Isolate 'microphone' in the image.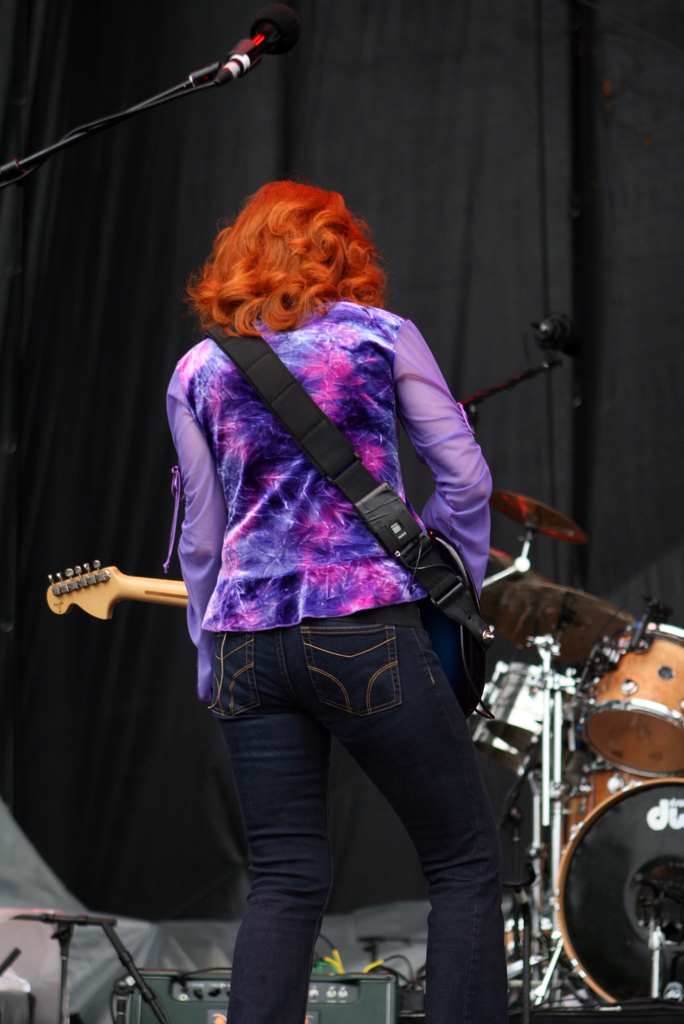
Isolated region: <box>127,19,295,117</box>.
